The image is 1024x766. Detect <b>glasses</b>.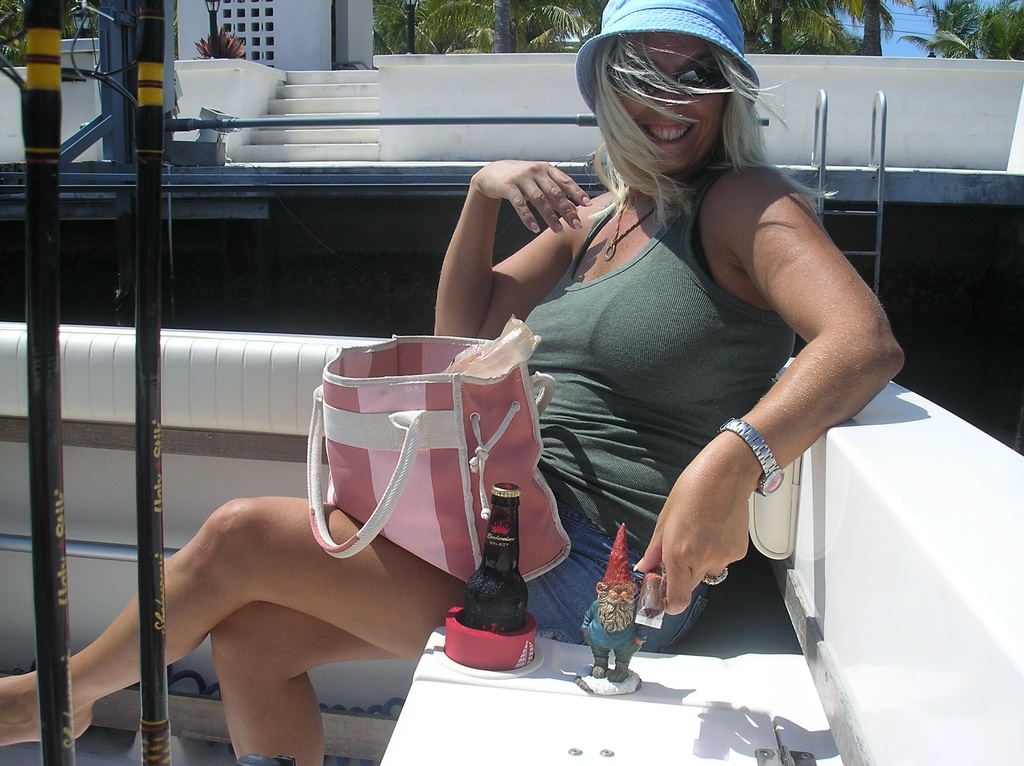
Detection: Rect(614, 63, 722, 102).
